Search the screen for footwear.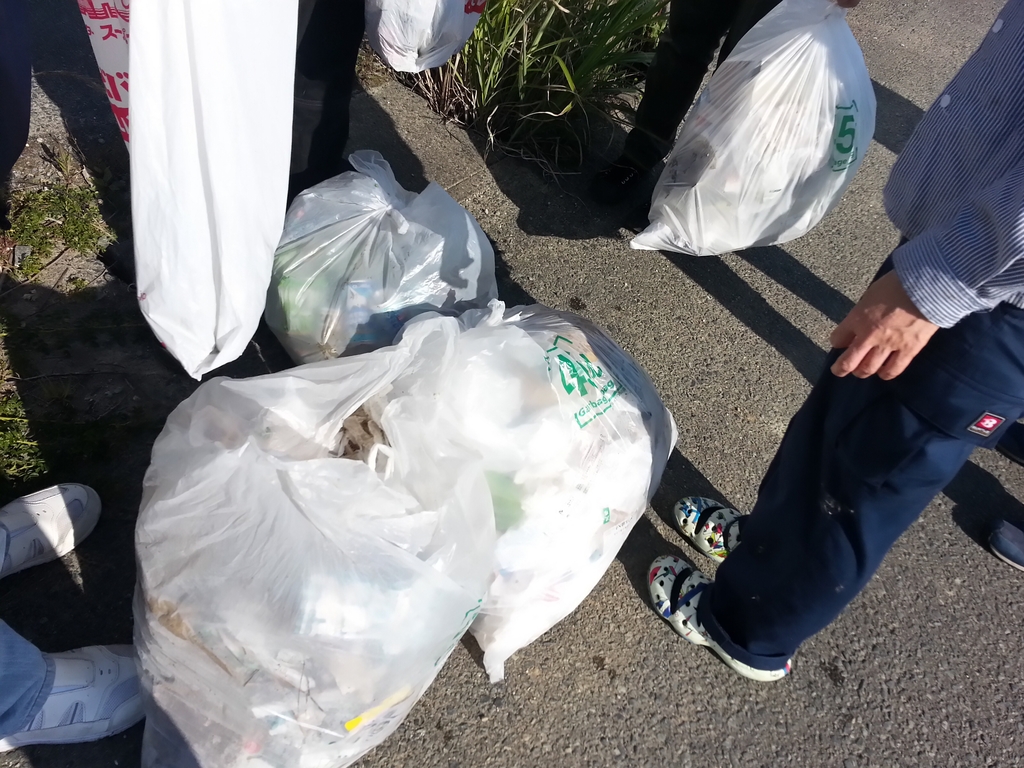
Found at bbox=(982, 501, 1023, 570).
